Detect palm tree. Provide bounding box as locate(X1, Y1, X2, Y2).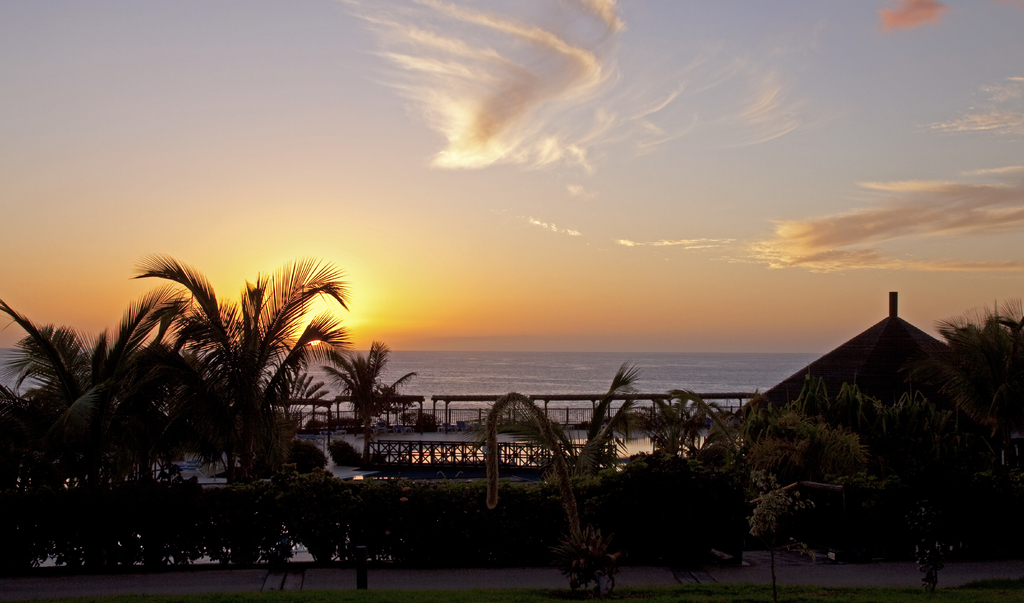
locate(0, 251, 1023, 602).
